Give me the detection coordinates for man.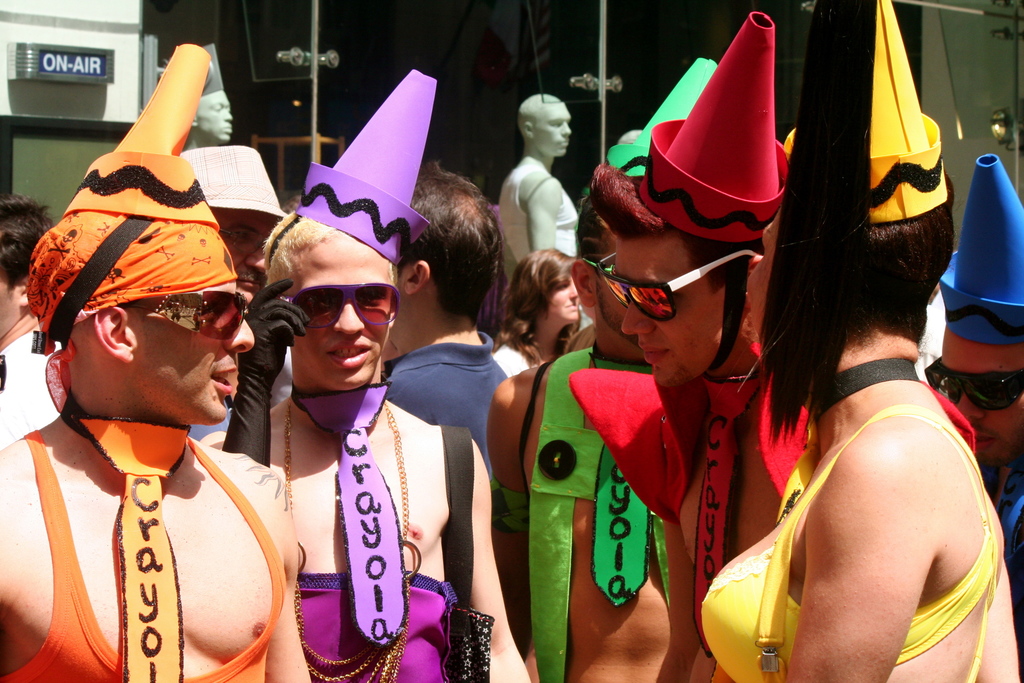
[380,150,516,525].
